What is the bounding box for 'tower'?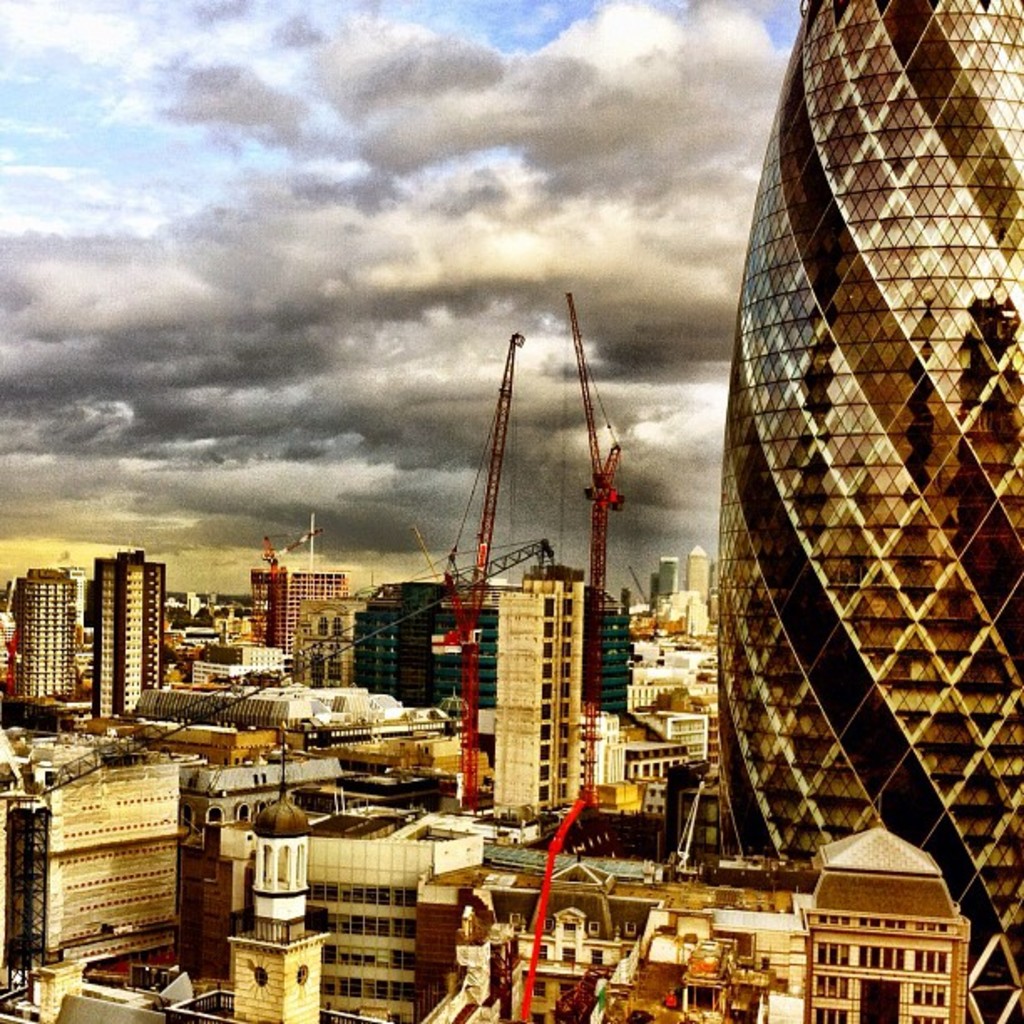
8/574/87/706.
